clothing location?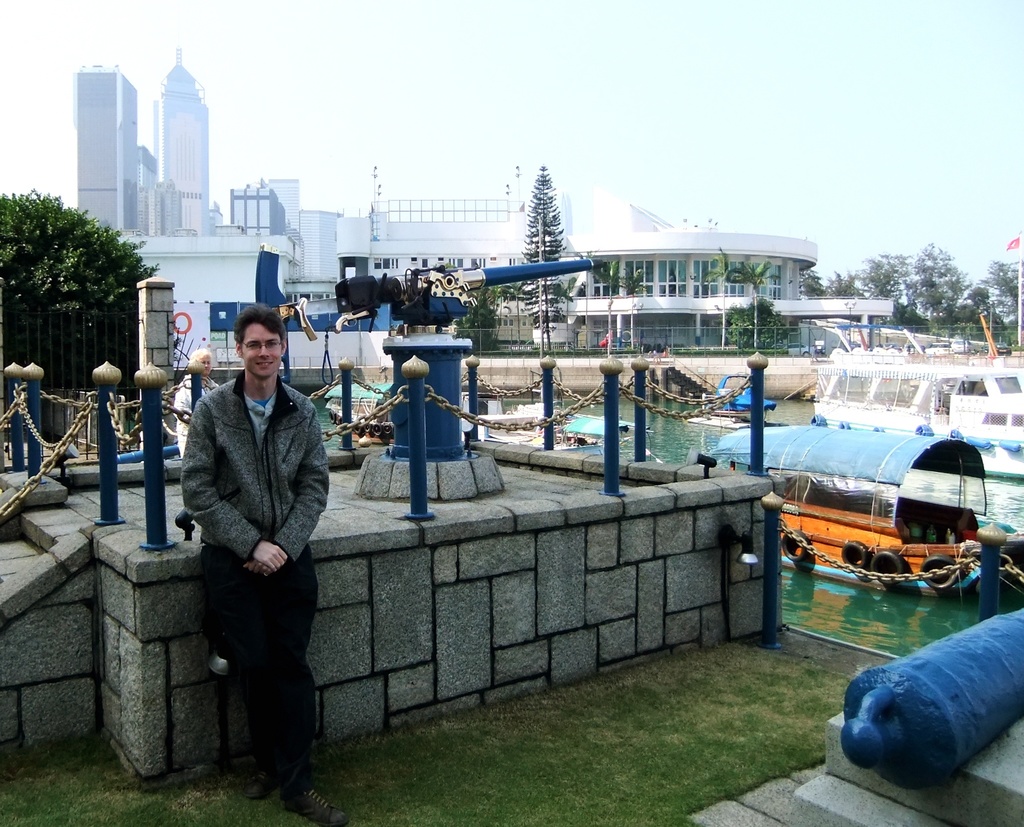
<bbox>175, 369, 328, 799</bbox>
